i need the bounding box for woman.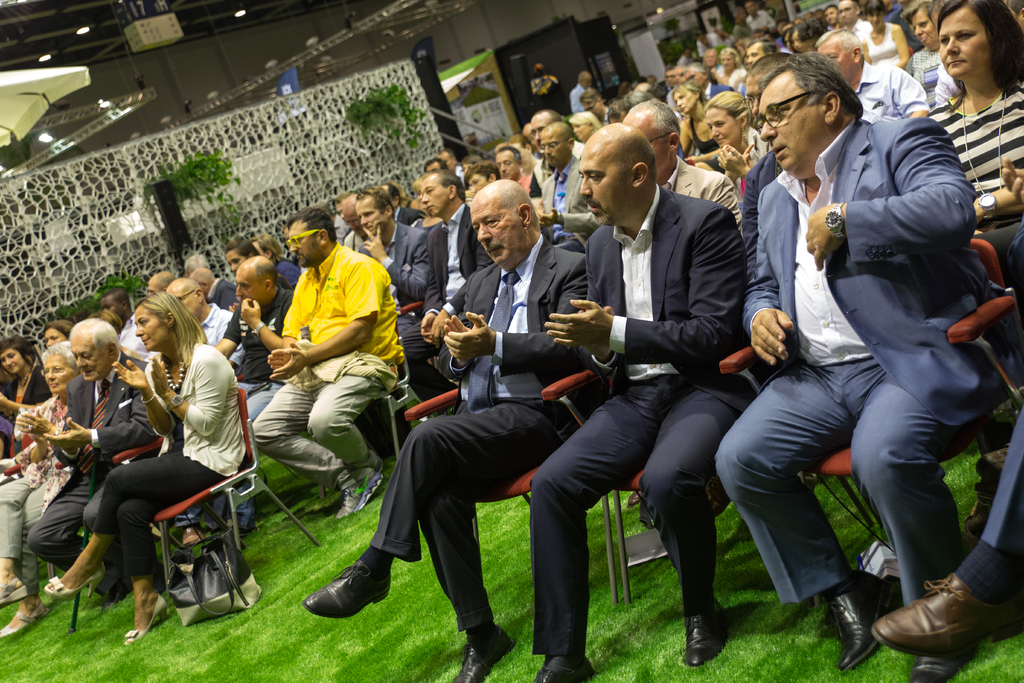
Here it is: box=[456, 169, 513, 227].
